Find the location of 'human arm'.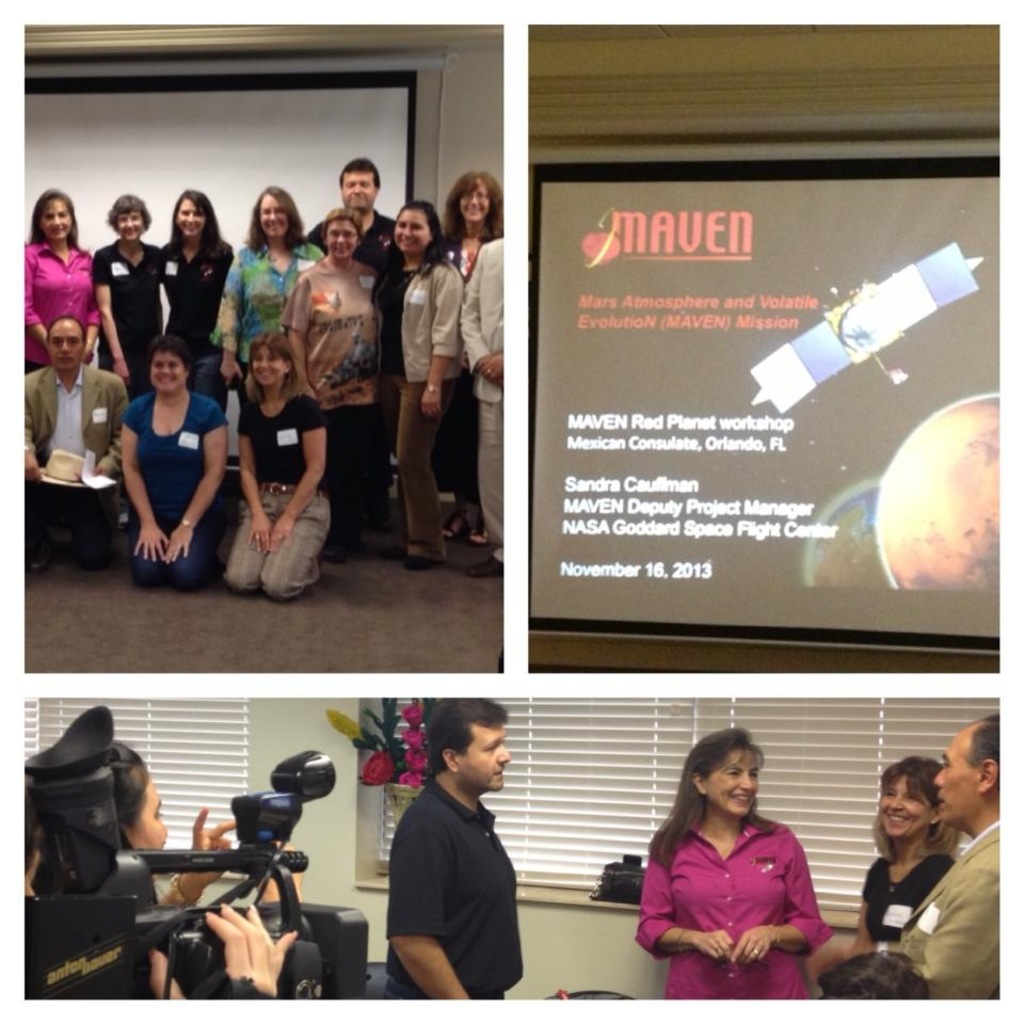
Location: (165, 401, 230, 563).
